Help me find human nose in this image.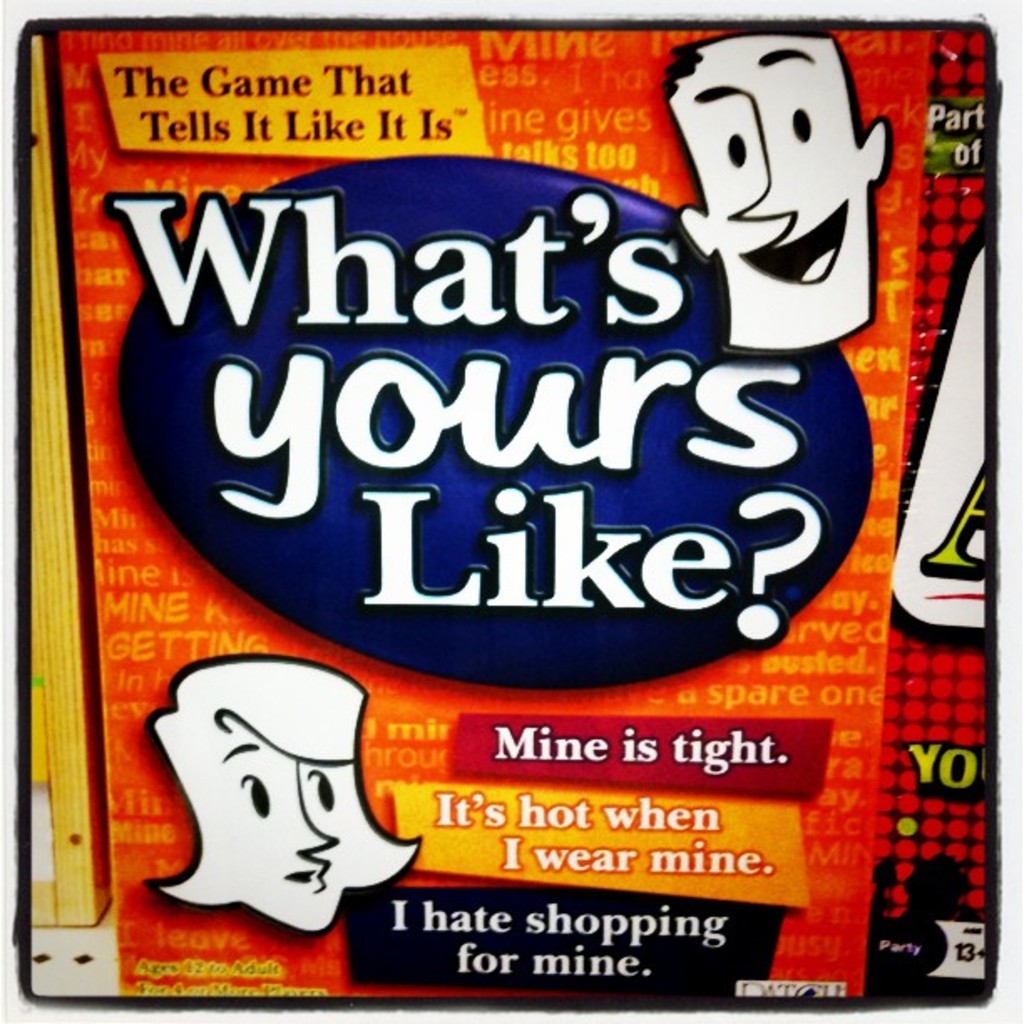
Found it: [left=289, top=751, right=343, bottom=853].
